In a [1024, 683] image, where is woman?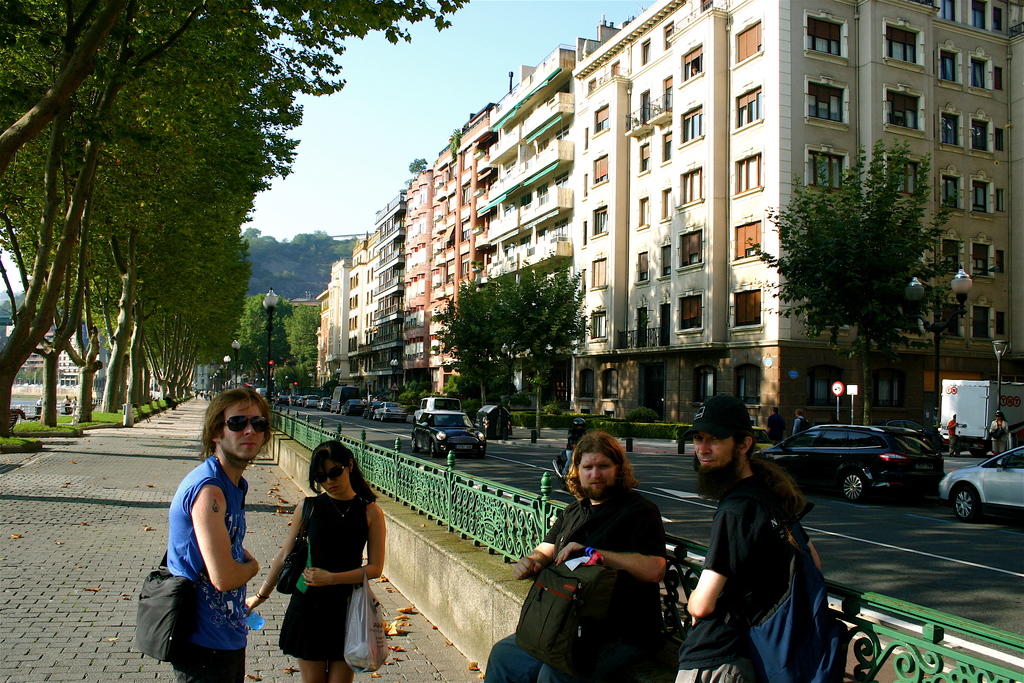
<region>237, 443, 392, 682</region>.
